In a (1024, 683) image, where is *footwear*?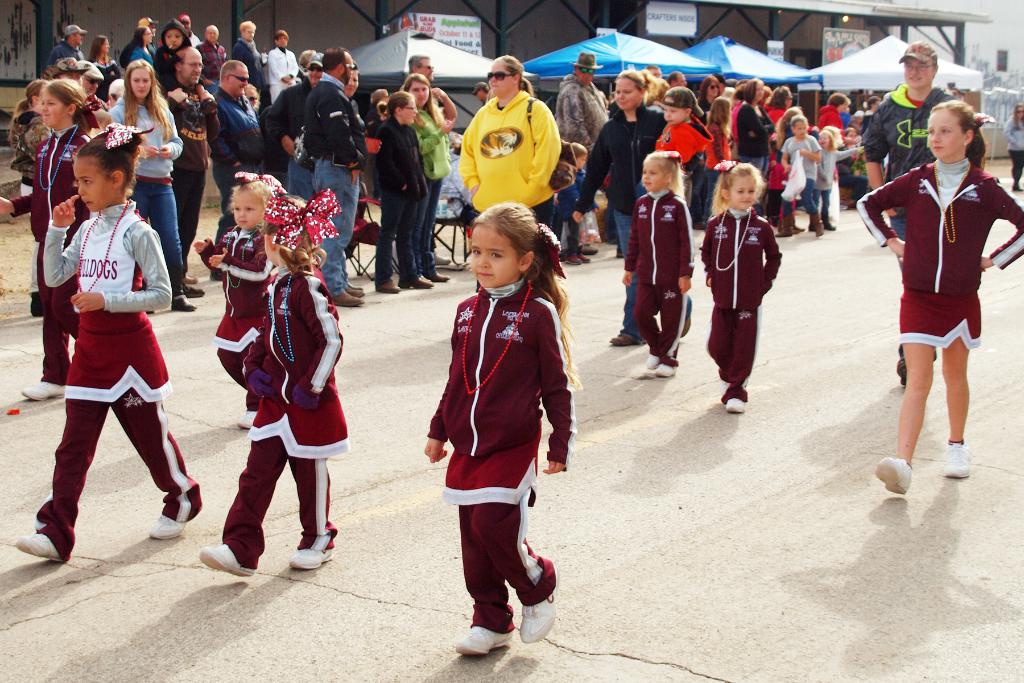
(806,213,822,242).
